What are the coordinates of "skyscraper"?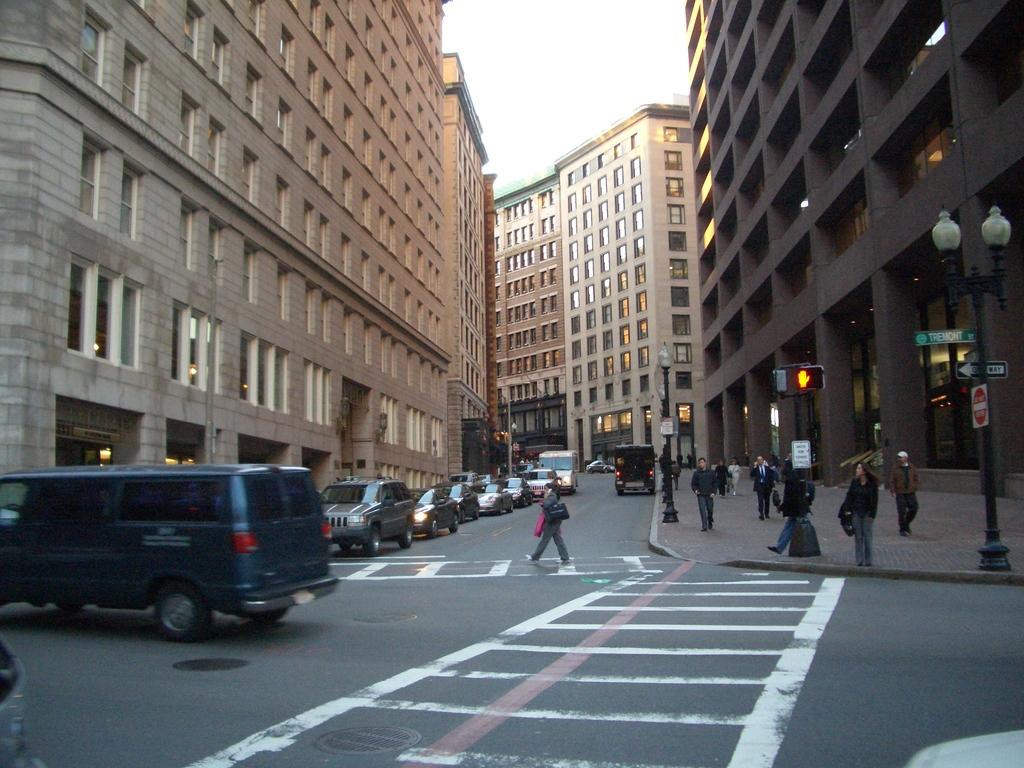
486, 96, 718, 460.
